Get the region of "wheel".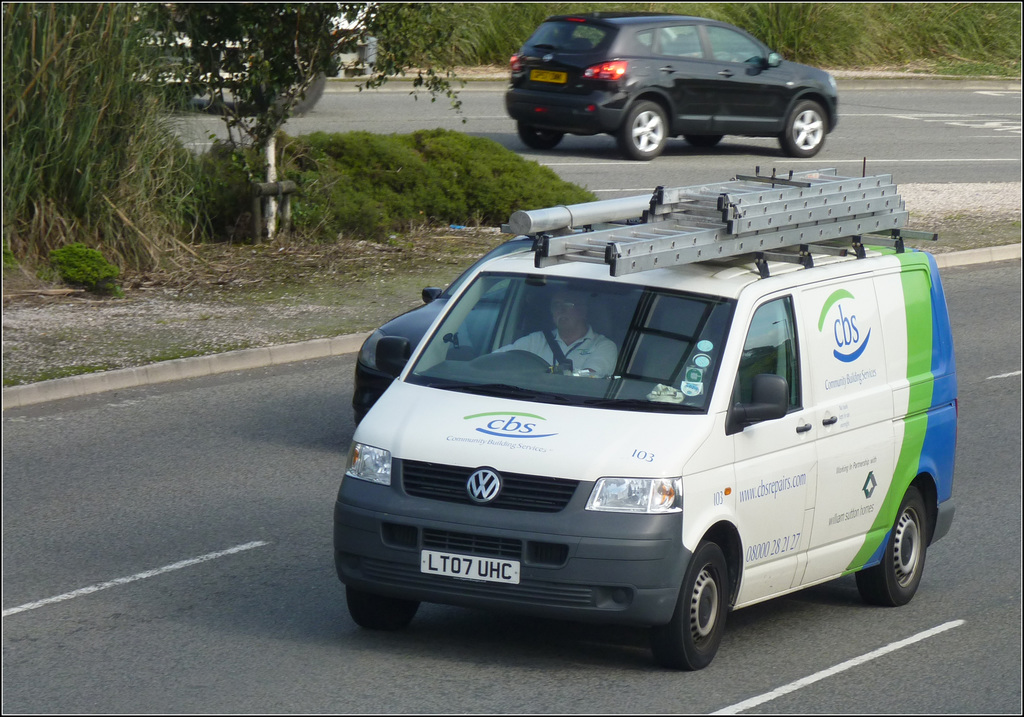
detection(516, 122, 563, 147).
